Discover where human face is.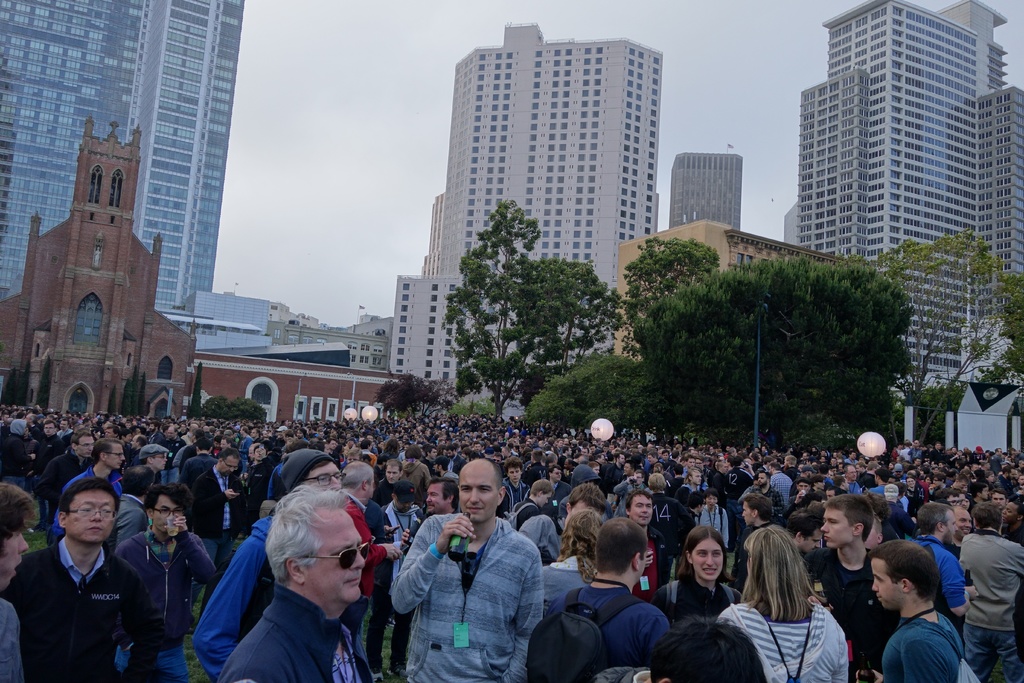
Discovered at 431,449,436,460.
